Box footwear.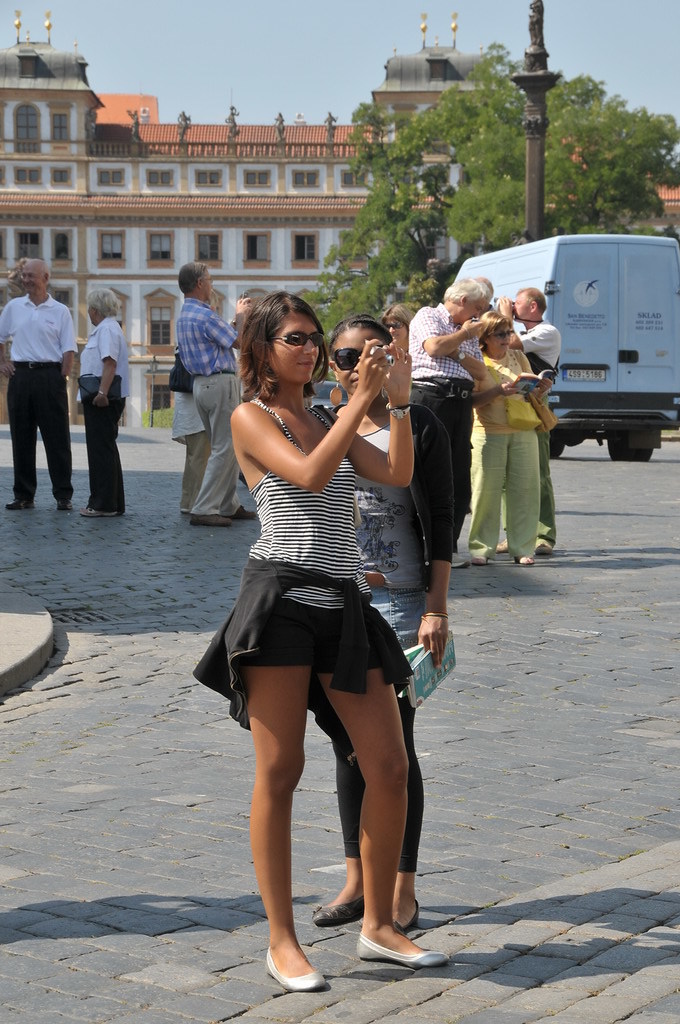
495 541 517 556.
